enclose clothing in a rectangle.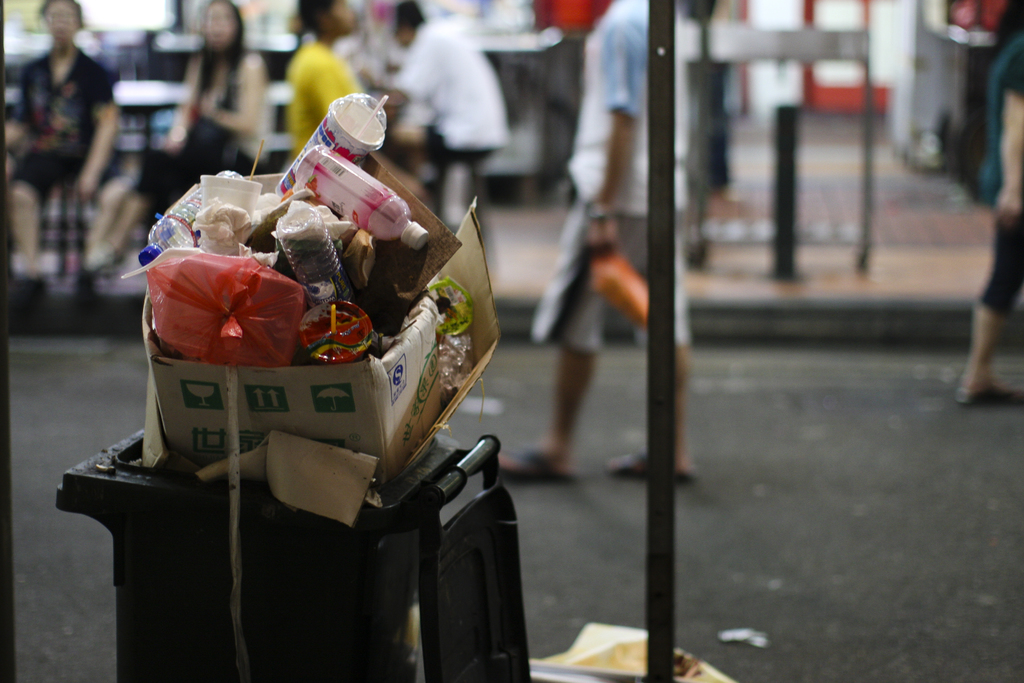
(534, 0, 682, 359).
